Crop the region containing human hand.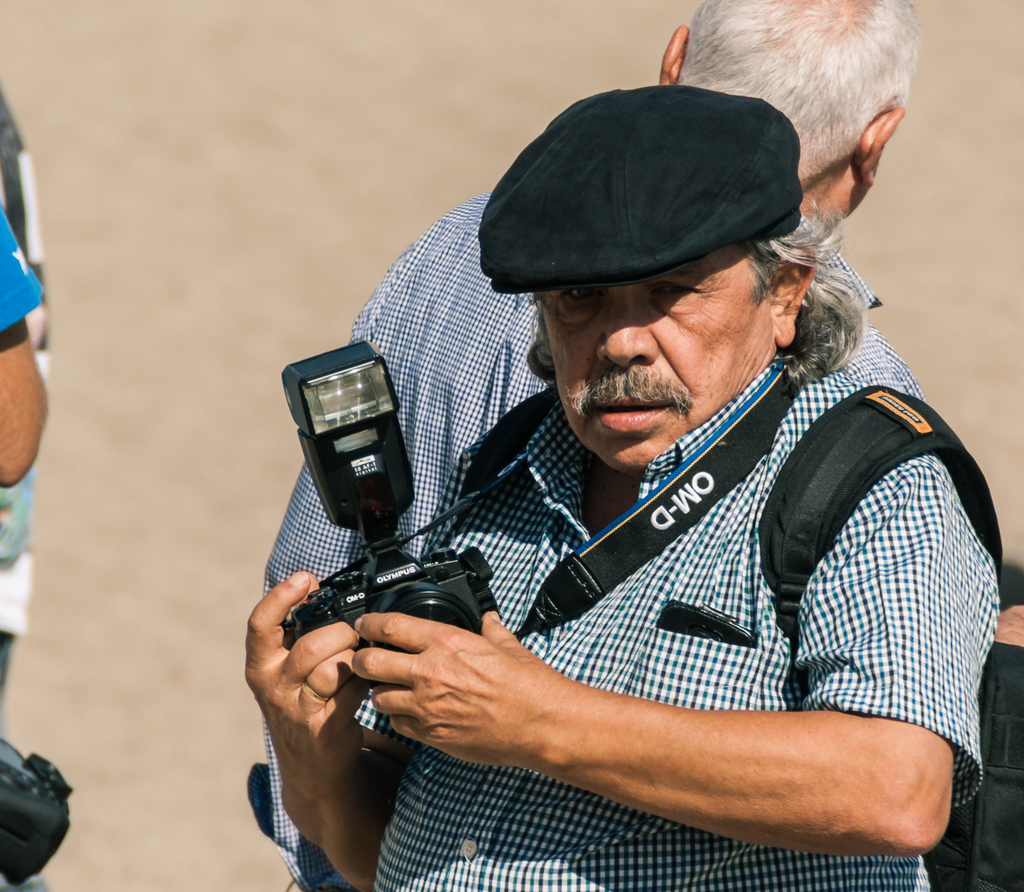
Crop region: Rect(243, 569, 365, 807).
